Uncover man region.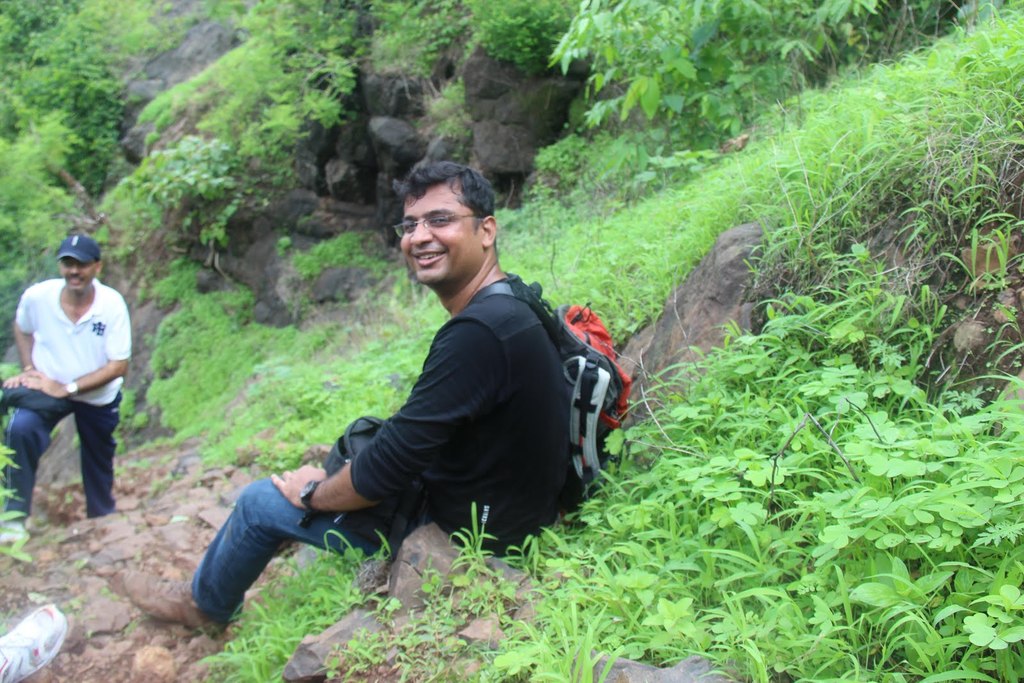
Uncovered: select_region(10, 233, 142, 538).
